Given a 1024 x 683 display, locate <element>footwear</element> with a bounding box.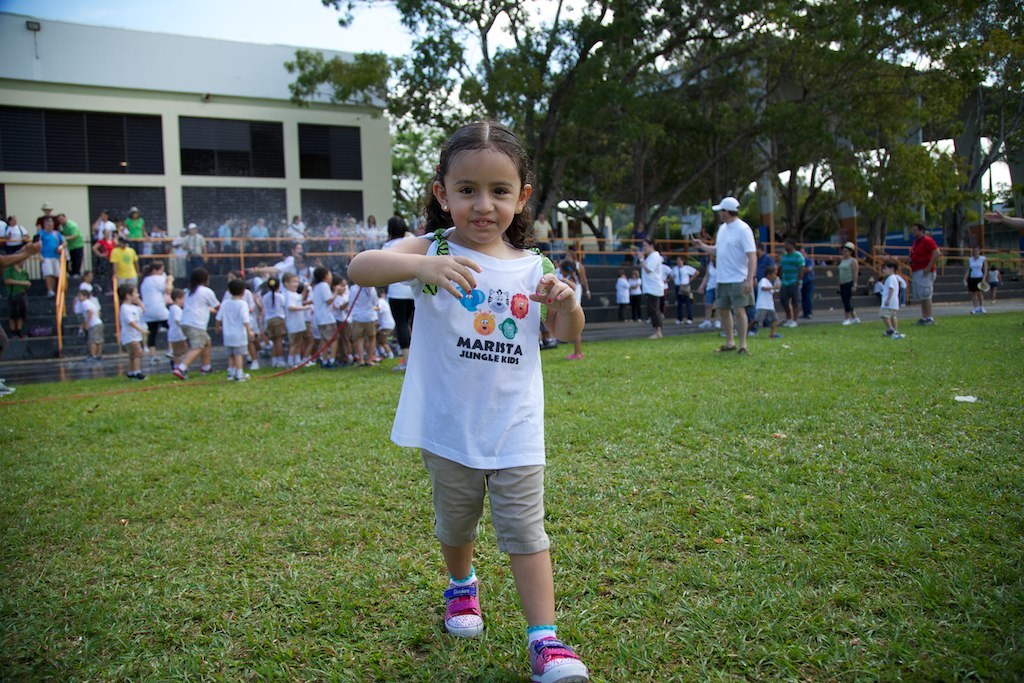
Located: (x1=250, y1=363, x2=257, y2=375).
